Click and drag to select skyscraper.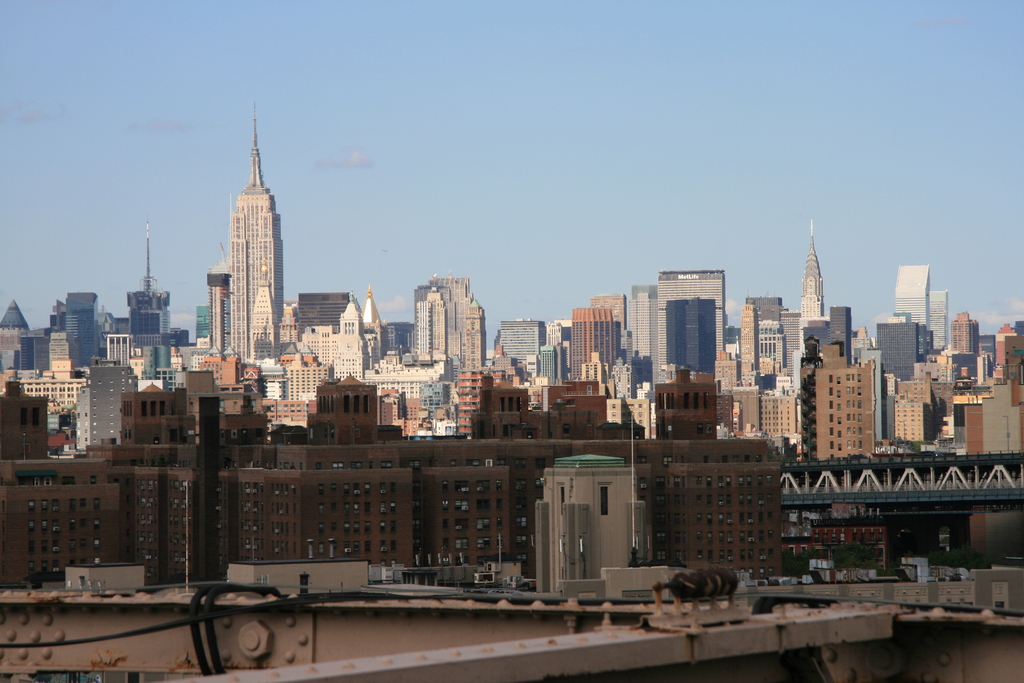
Selection: x1=0, y1=296, x2=30, y2=375.
